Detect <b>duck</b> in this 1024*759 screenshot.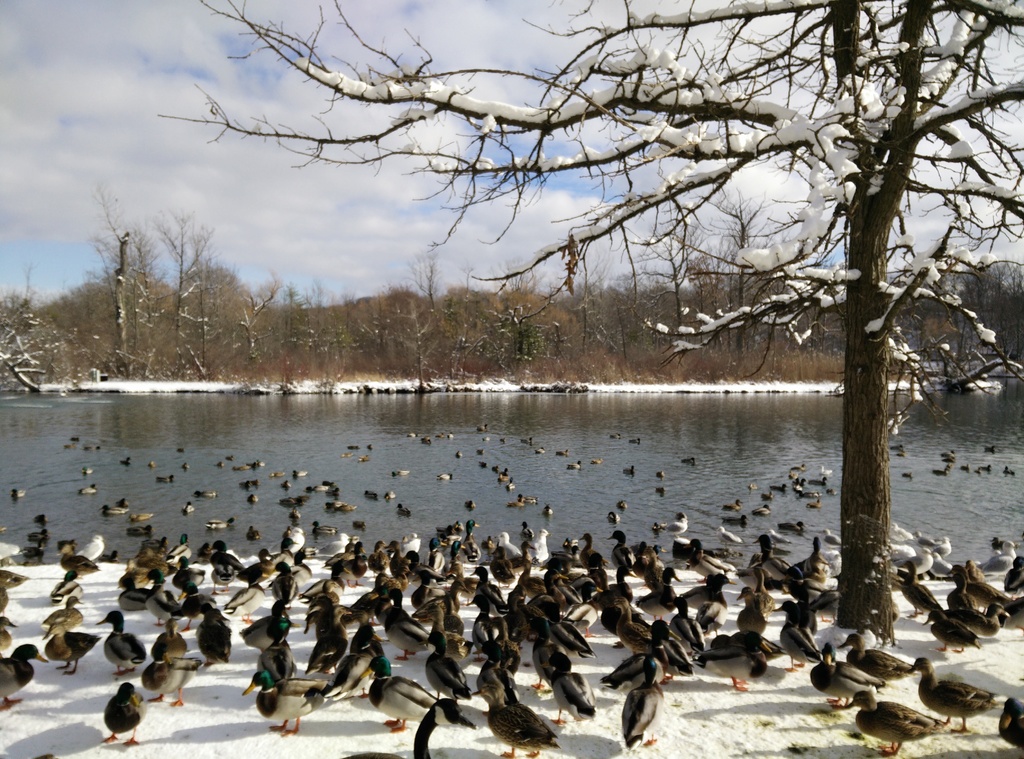
Detection: 509, 490, 531, 512.
